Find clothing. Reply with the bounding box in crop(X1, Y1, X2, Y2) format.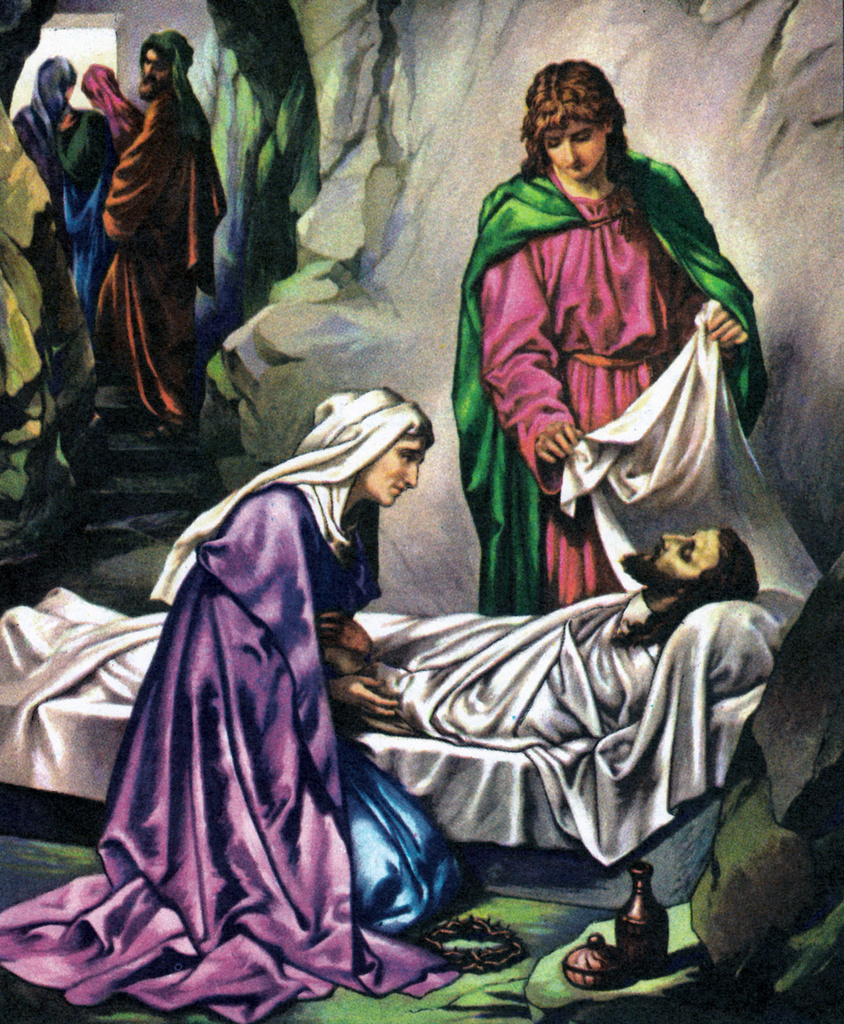
crop(80, 70, 146, 152).
